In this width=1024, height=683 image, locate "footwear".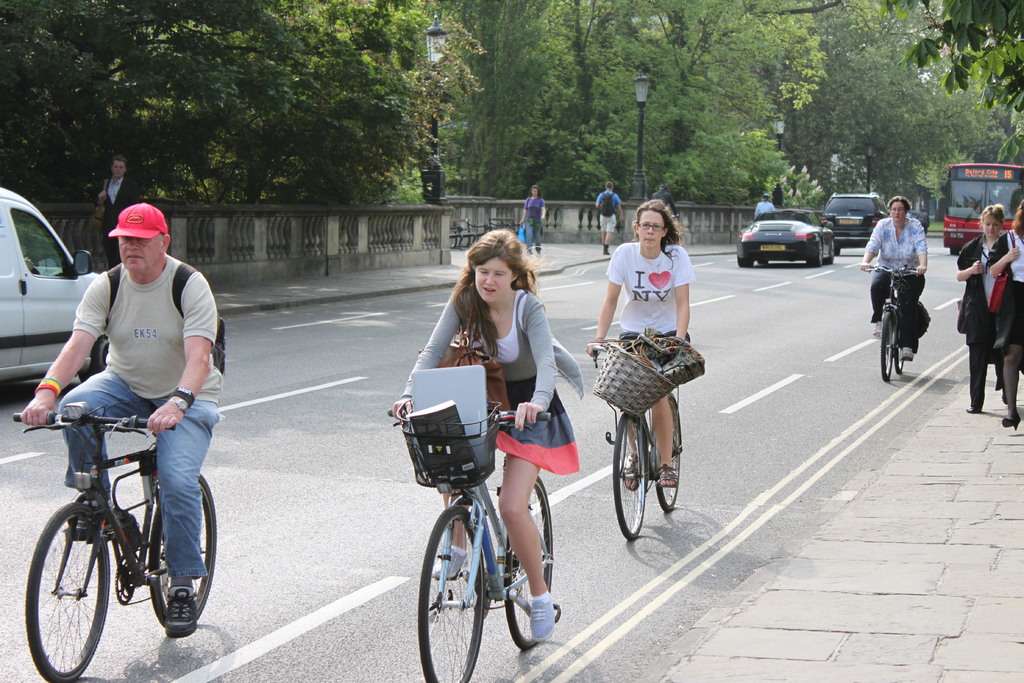
Bounding box: <bbox>432, 545, 471, 580</bbox>.
